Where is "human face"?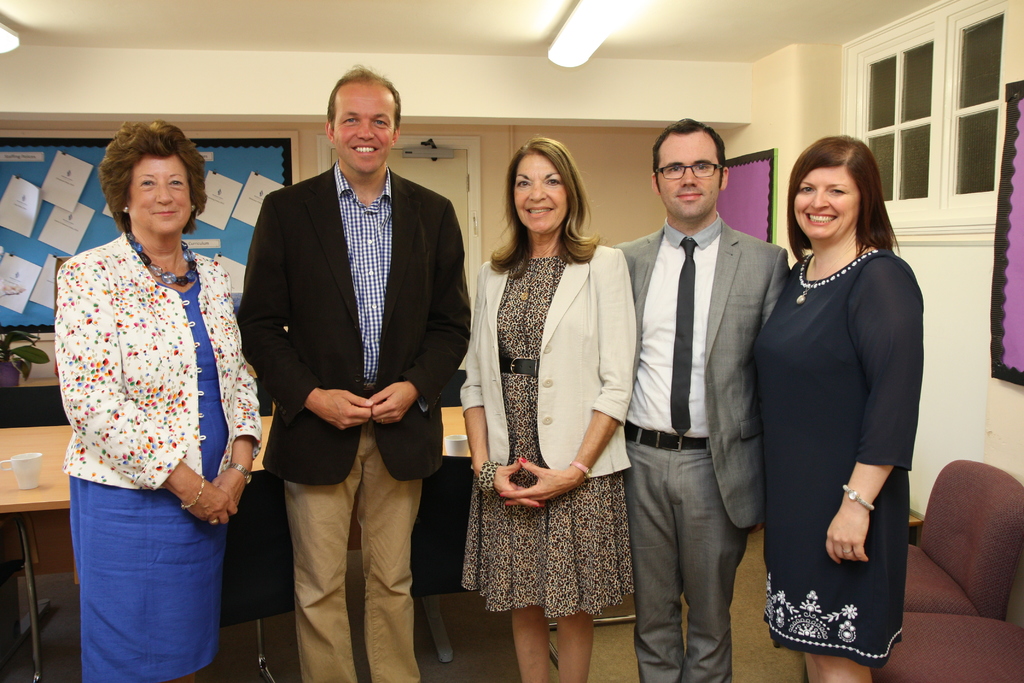
[left=515, top=154, right=569, bottom=232].
